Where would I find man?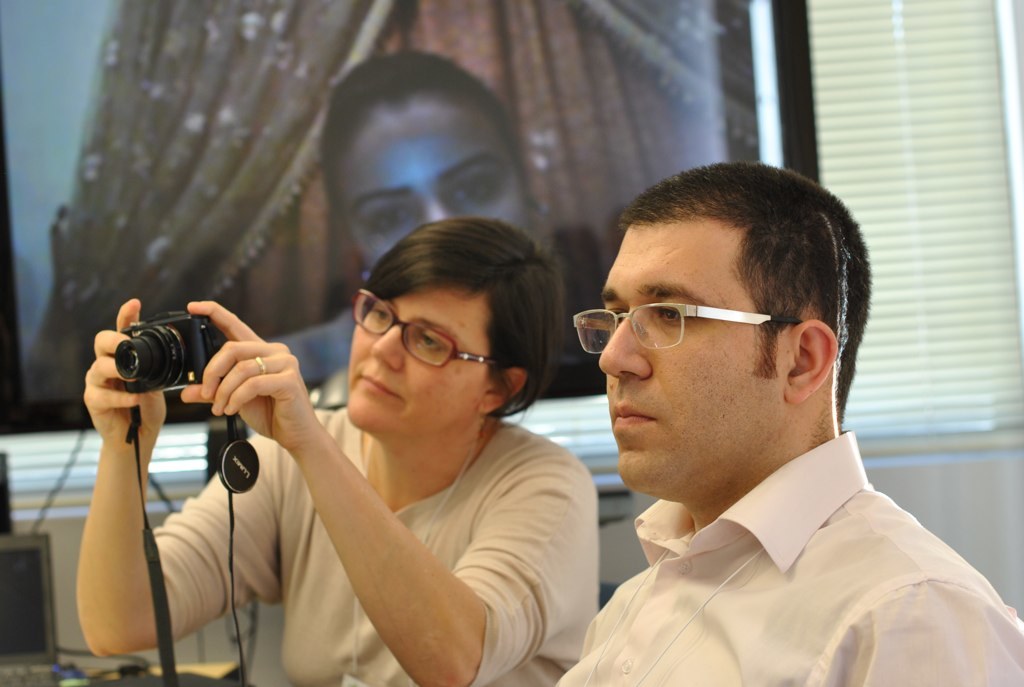
At x1=485 y1=169 x2=1010 y2=686.
